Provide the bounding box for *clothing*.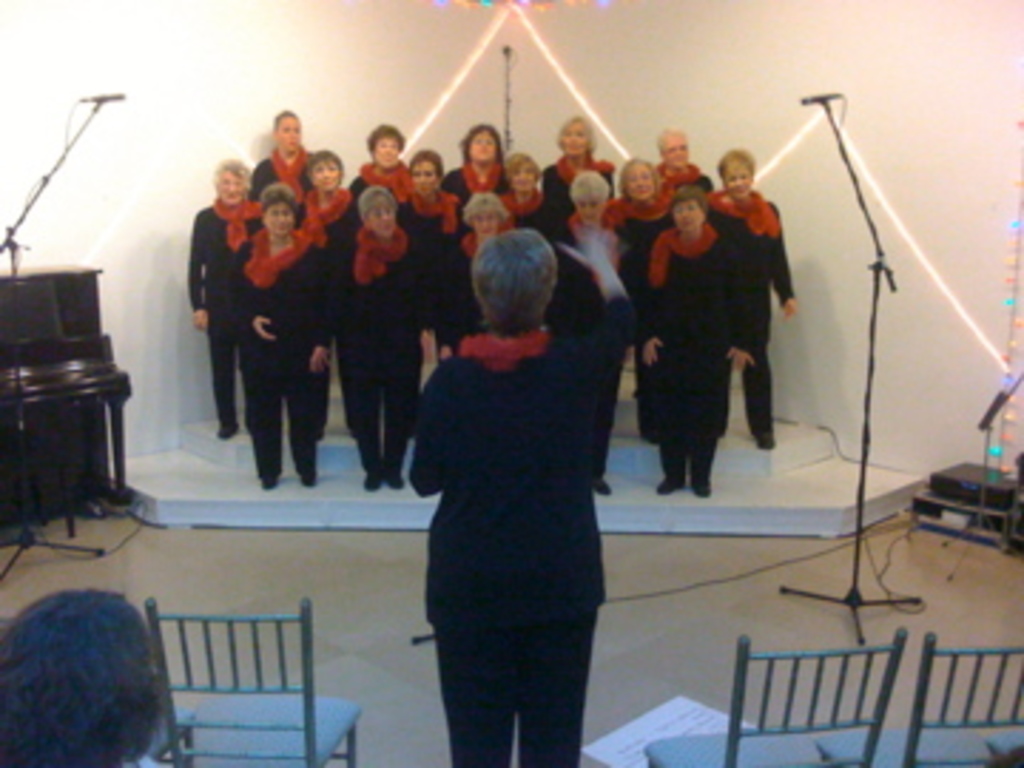
506:185:549:242.
